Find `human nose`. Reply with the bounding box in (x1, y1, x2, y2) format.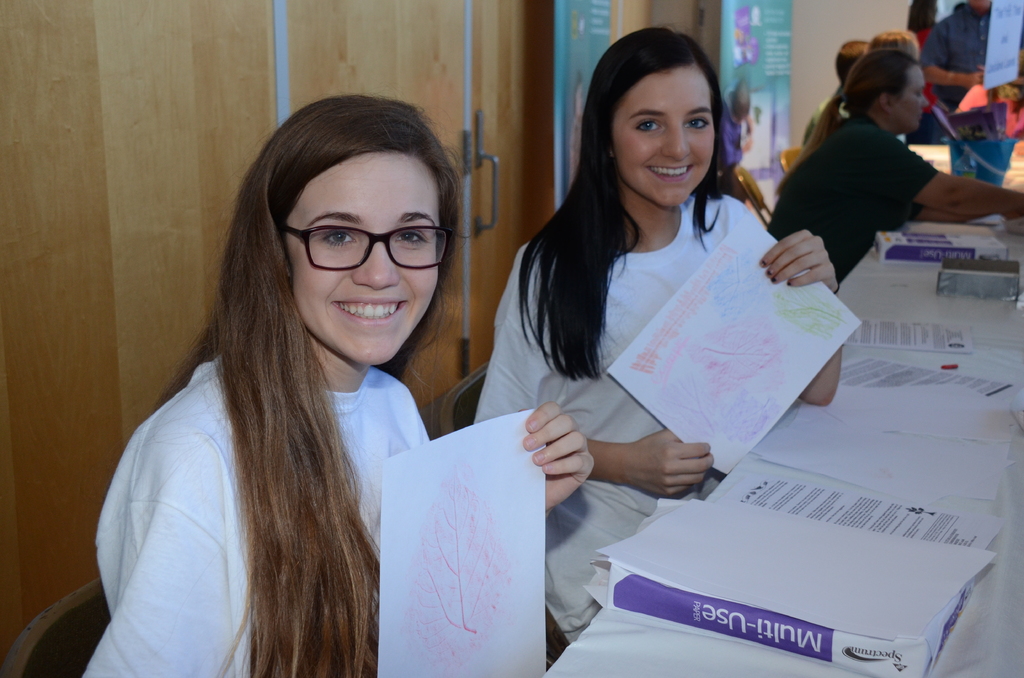
(660, 118, 690, 159).
